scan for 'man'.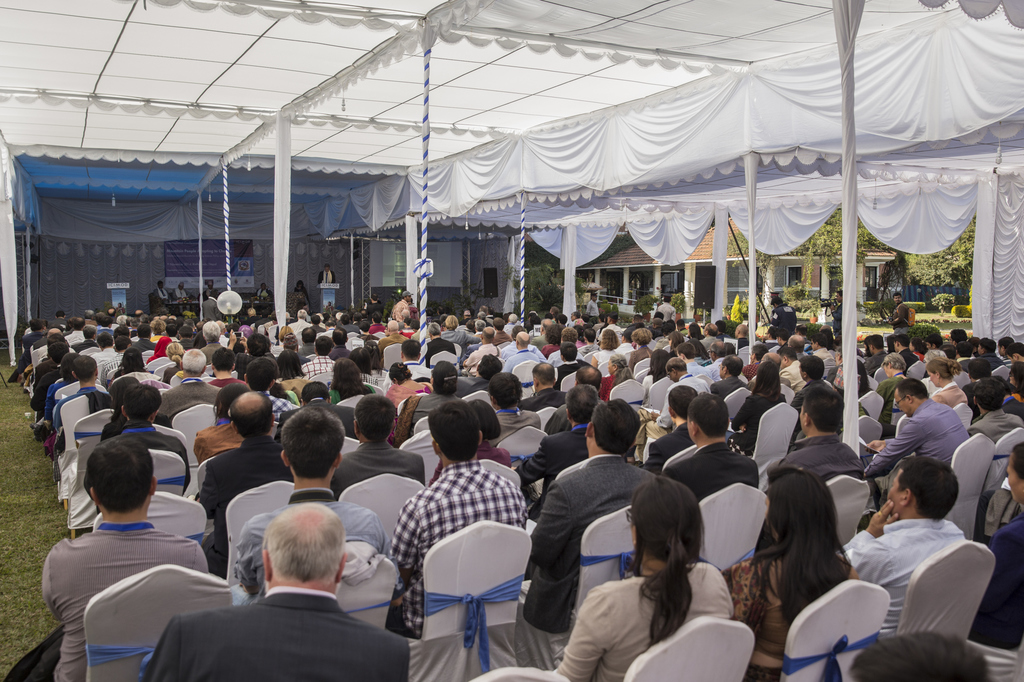
Scan result: (31, 341, 75, 409).
